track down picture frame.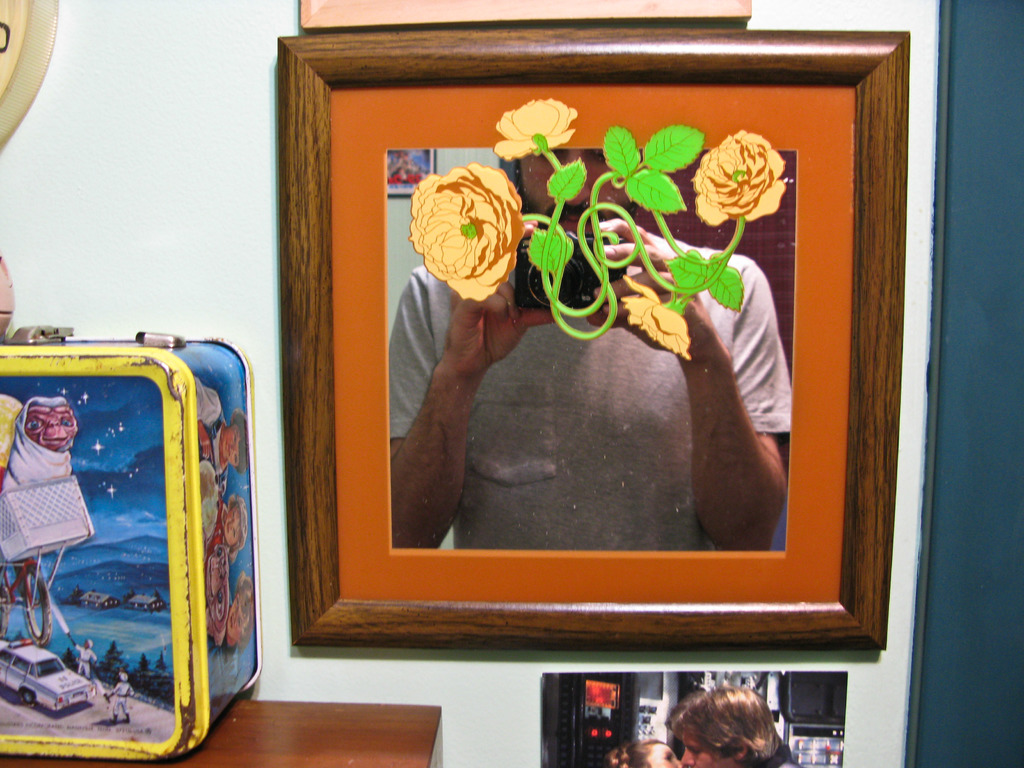
Tracked to (276,29,908,648).
